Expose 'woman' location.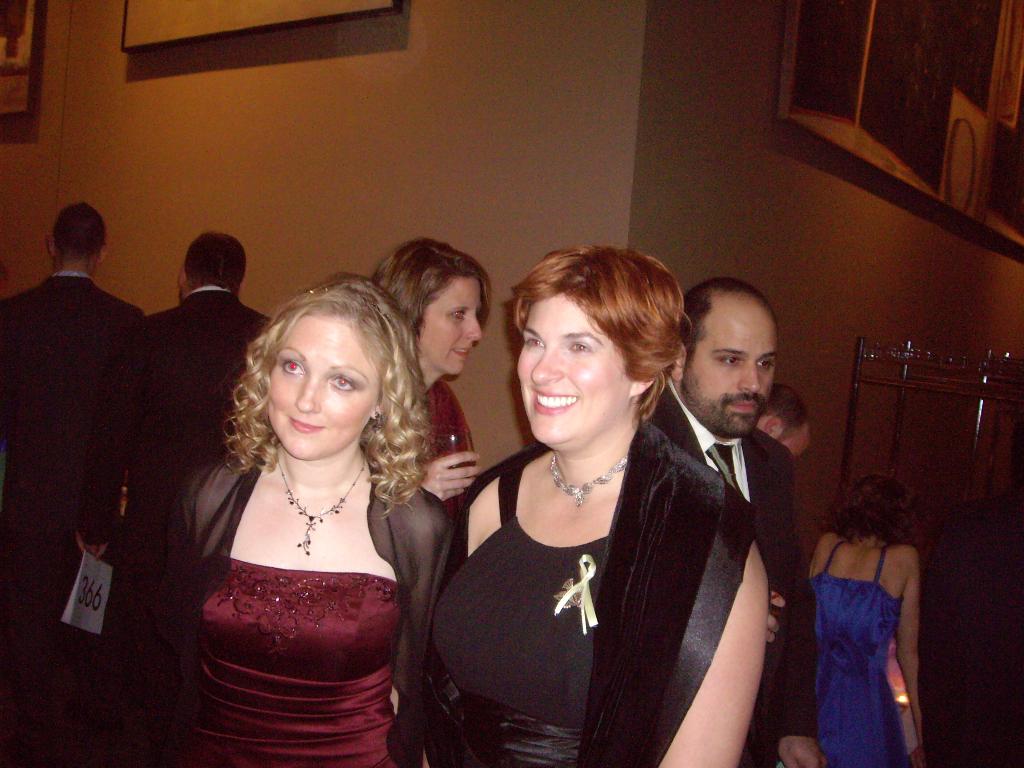
Exposed at <region>79, 268, 445, 767</region>.
